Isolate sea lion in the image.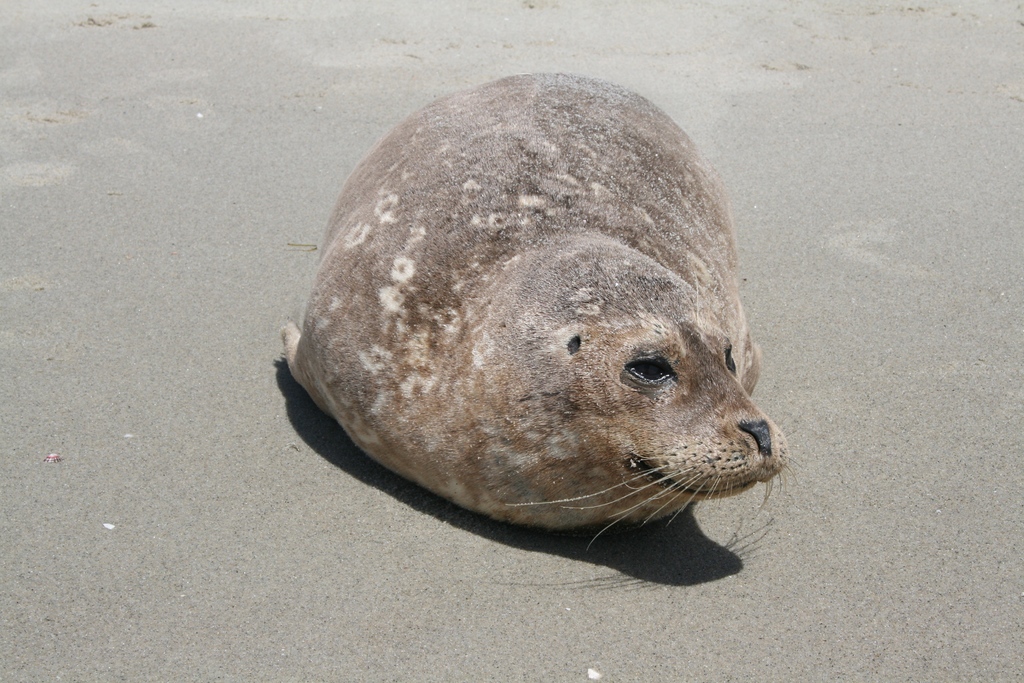
Isolated region: (278,71,798,547).
